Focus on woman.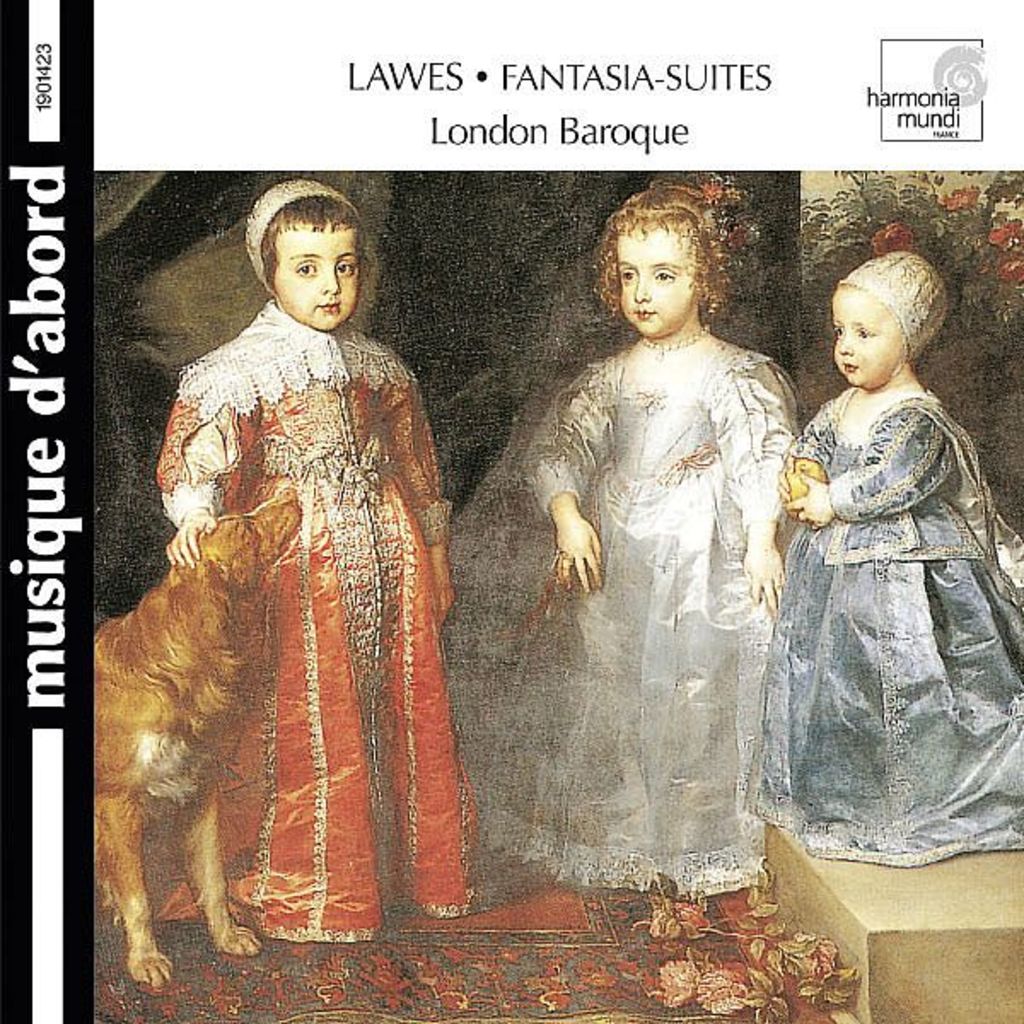
Focused at [x1=116, y1=205, x2=456, y2=957].
